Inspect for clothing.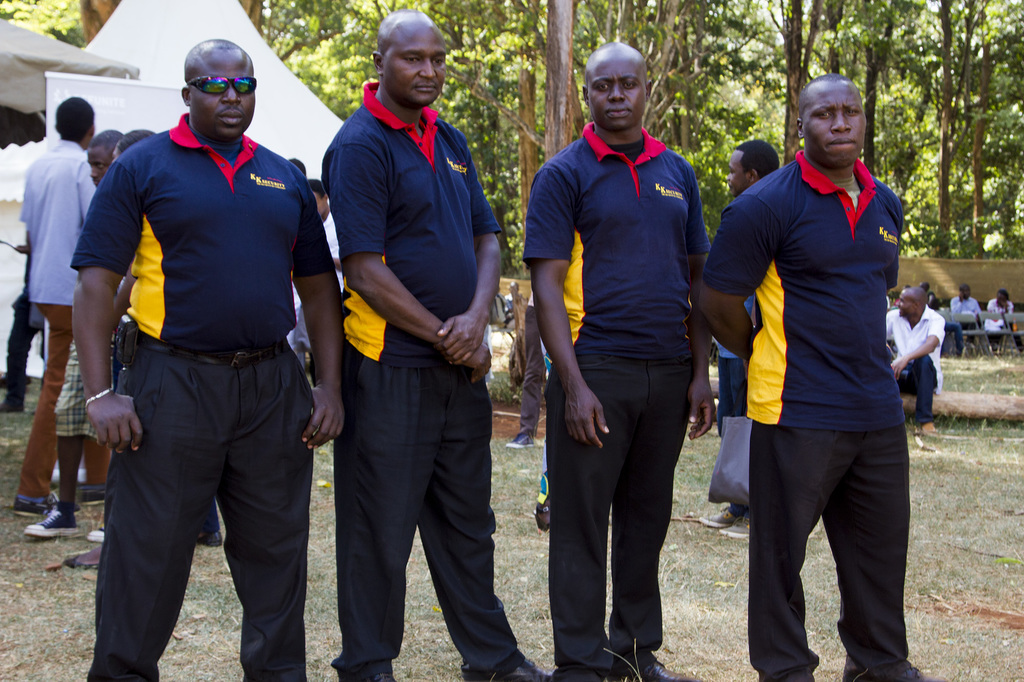
Inspection: Rect(200, 493, 226, 535).
